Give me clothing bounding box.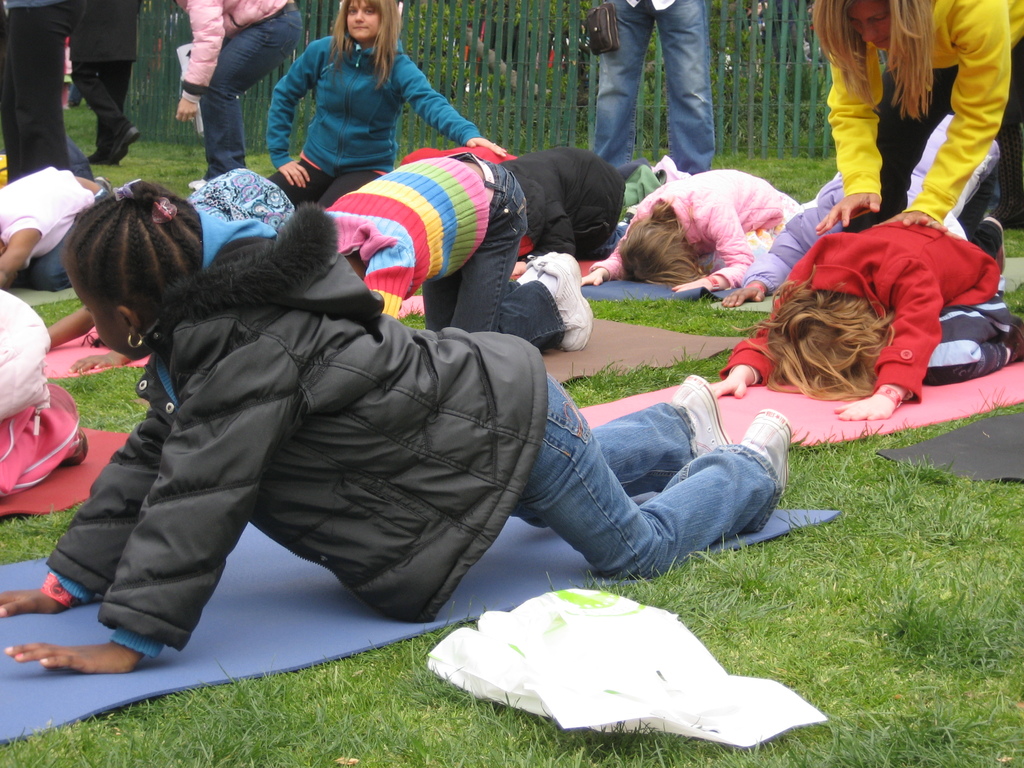
{"x1": 312, "y1": 137, "x2": 566, "y2": 339}.
